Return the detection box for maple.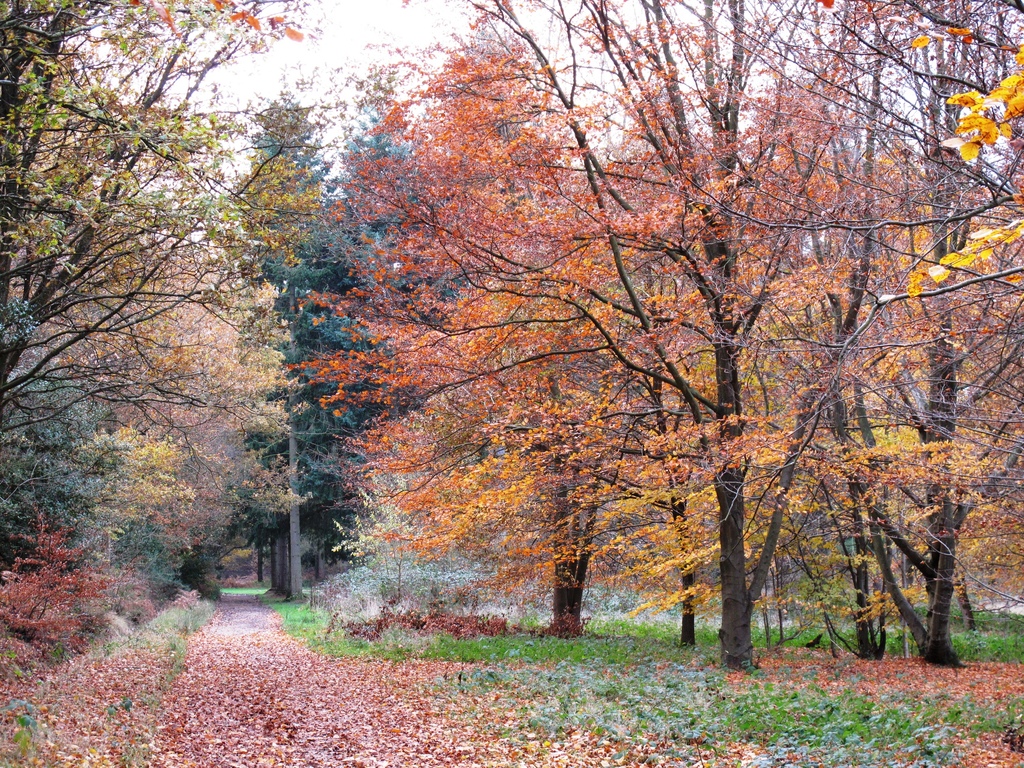
[left=468, top=0, right=1023, bottom=669].
